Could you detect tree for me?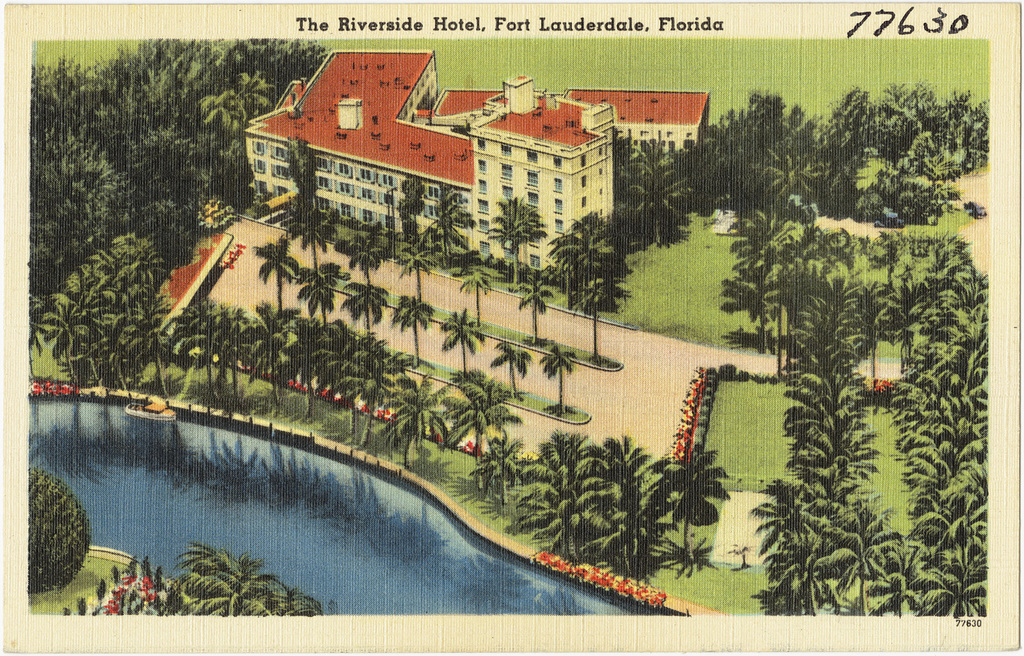
Detection result: select_region(754, 143, 820, 202).
